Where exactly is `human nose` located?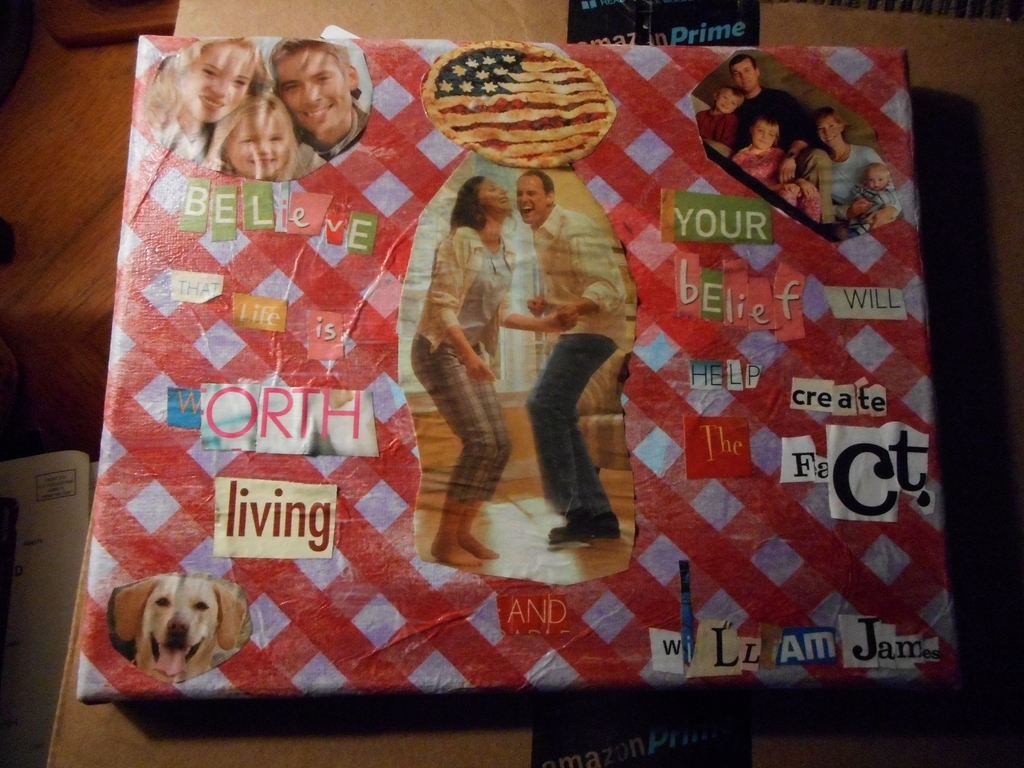
Its bounding box is detection(758, 131, 768, 139).
